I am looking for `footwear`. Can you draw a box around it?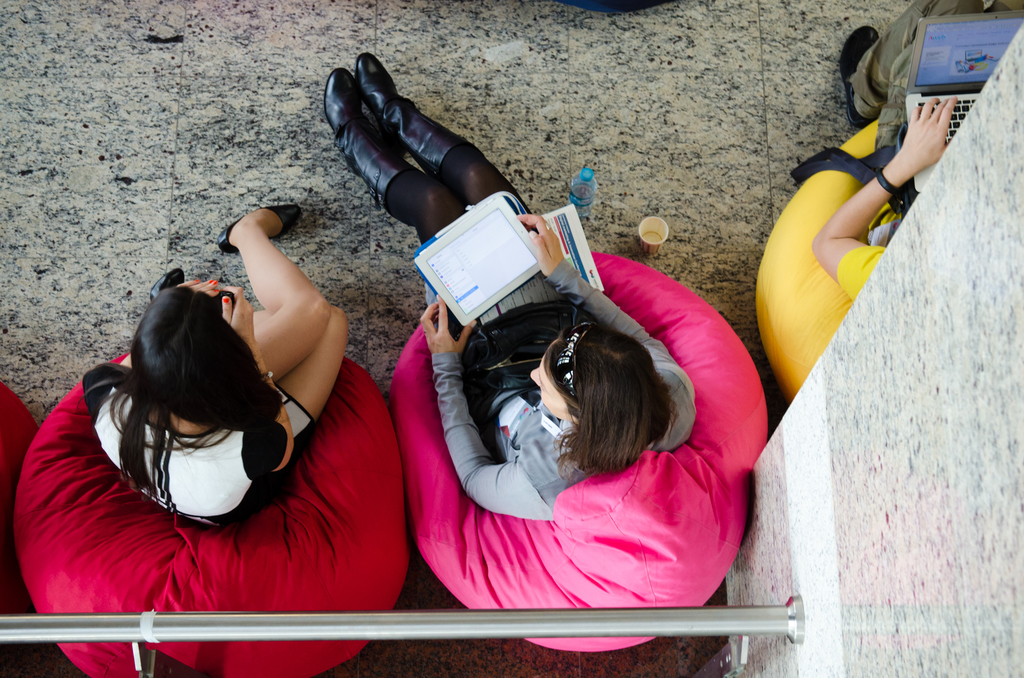
Sure, the bounding box is crop(834, 21, 881, 131).
